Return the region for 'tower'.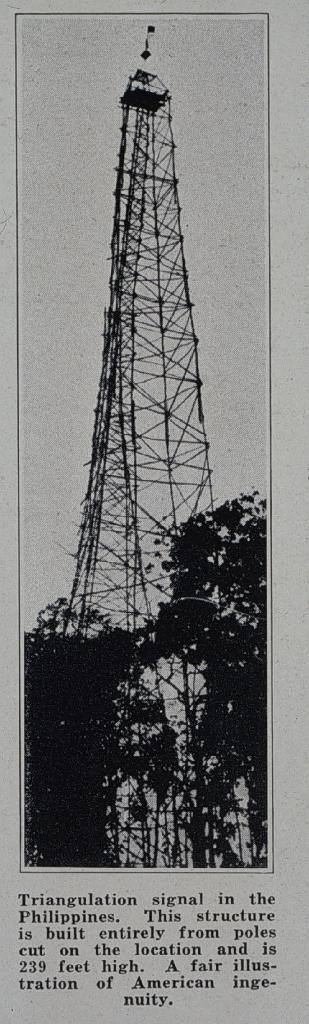
53, 68, 227, 872.
